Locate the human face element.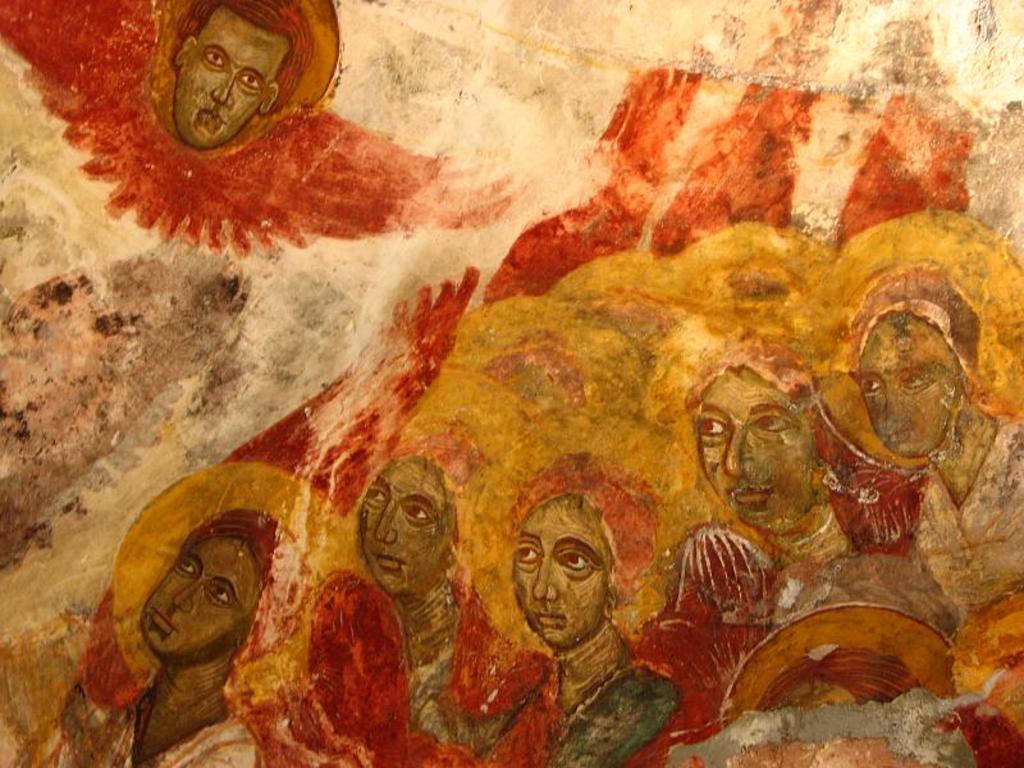
Element bbox: crop(137, 530, 280, 657).
